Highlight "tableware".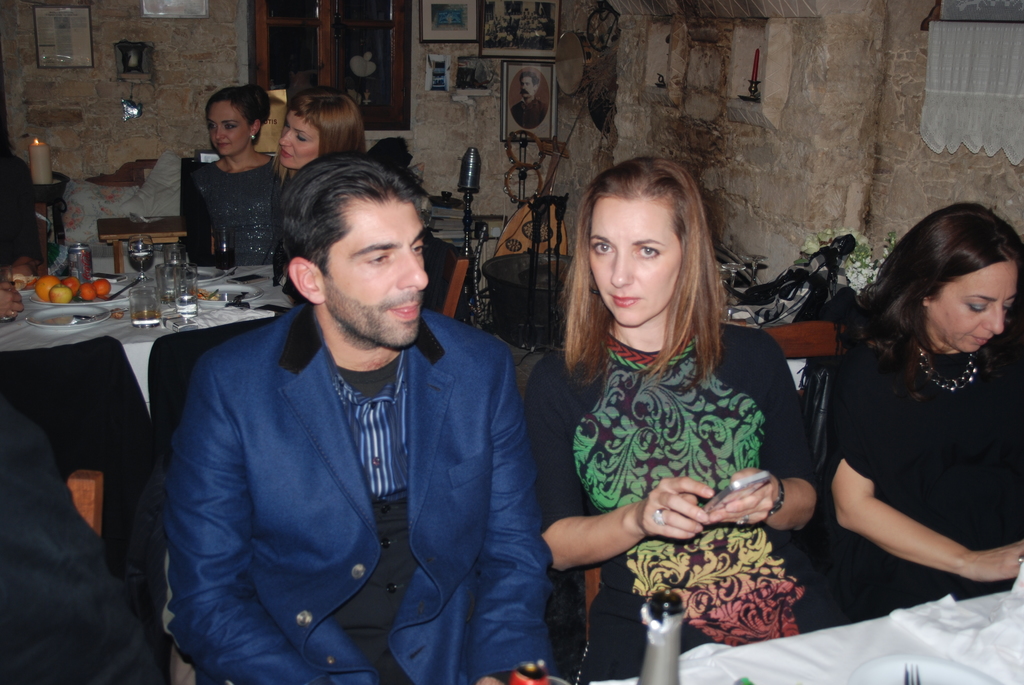
Highlighted region: l=19, t=274, r=42, b=295.
